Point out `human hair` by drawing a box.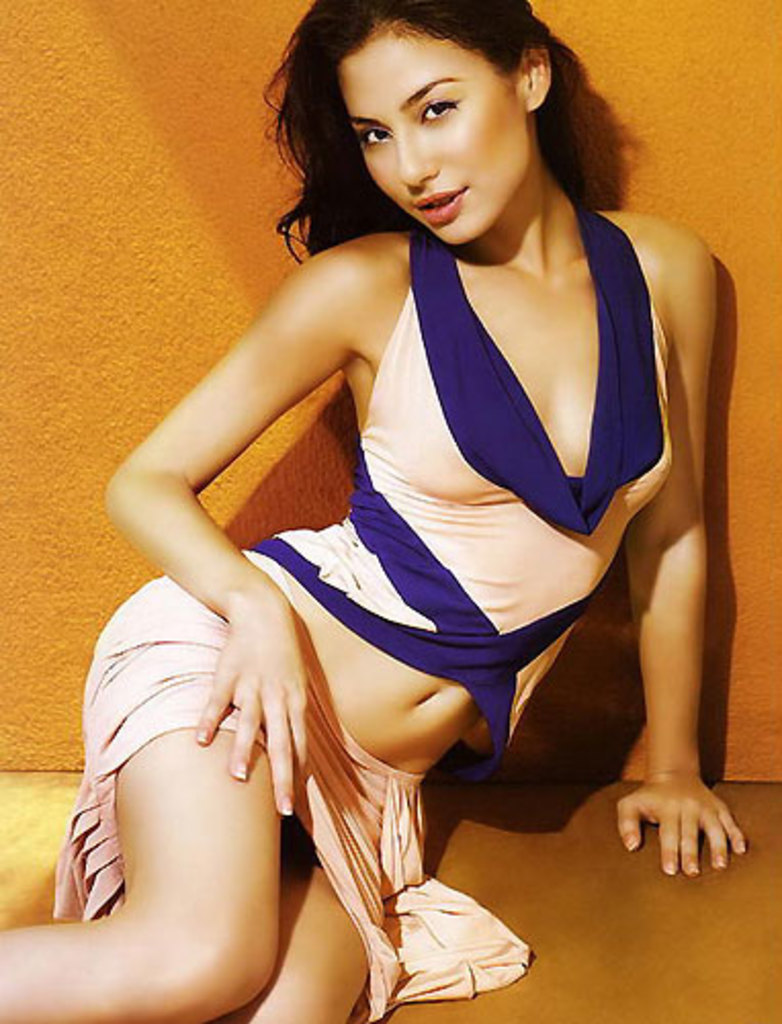
BBox(250, 6, 641, 250).
